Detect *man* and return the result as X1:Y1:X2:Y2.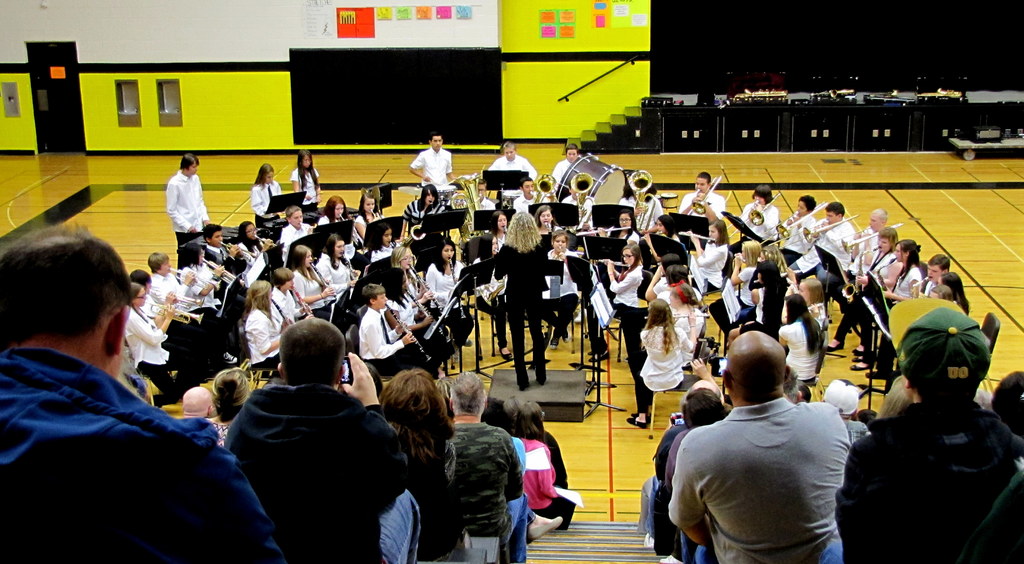
680:166:732:219.
